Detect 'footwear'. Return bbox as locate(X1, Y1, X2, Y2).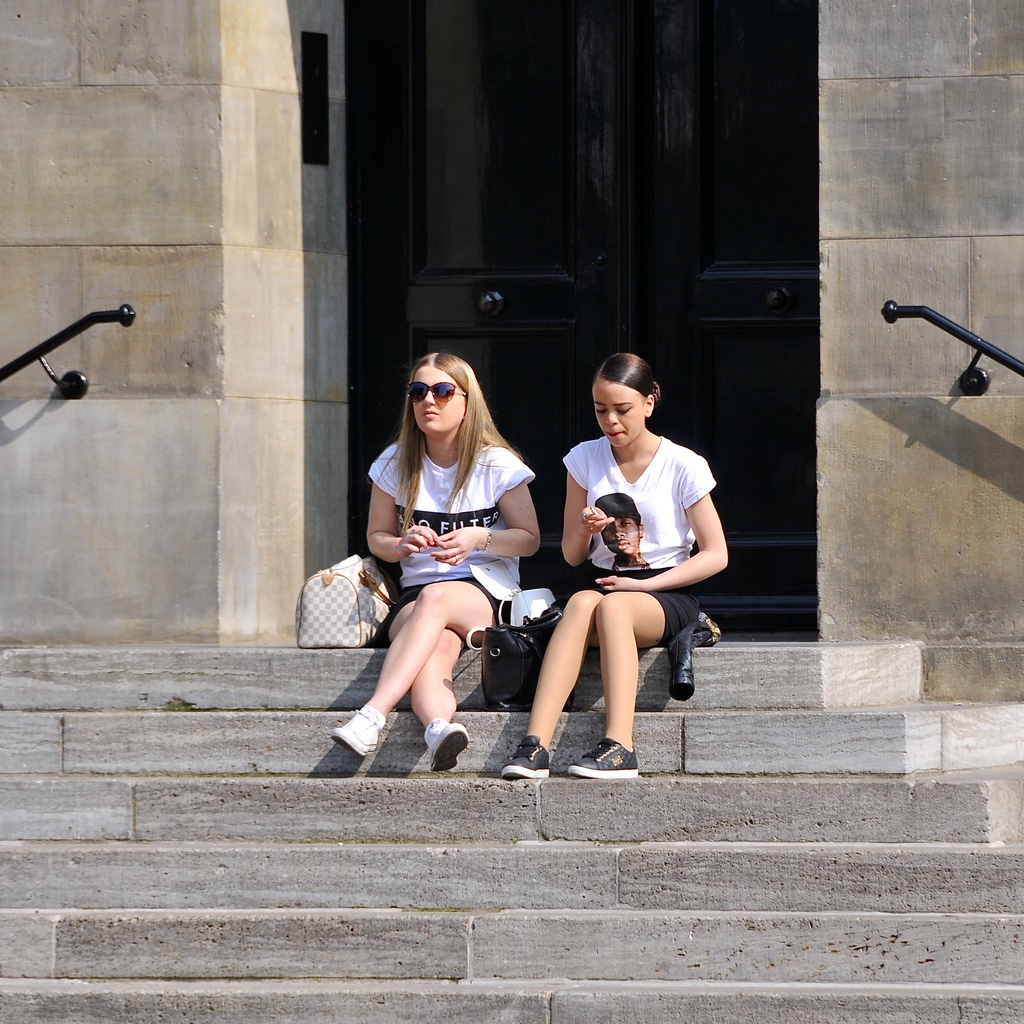
locate(568, 735, 642, 776).
